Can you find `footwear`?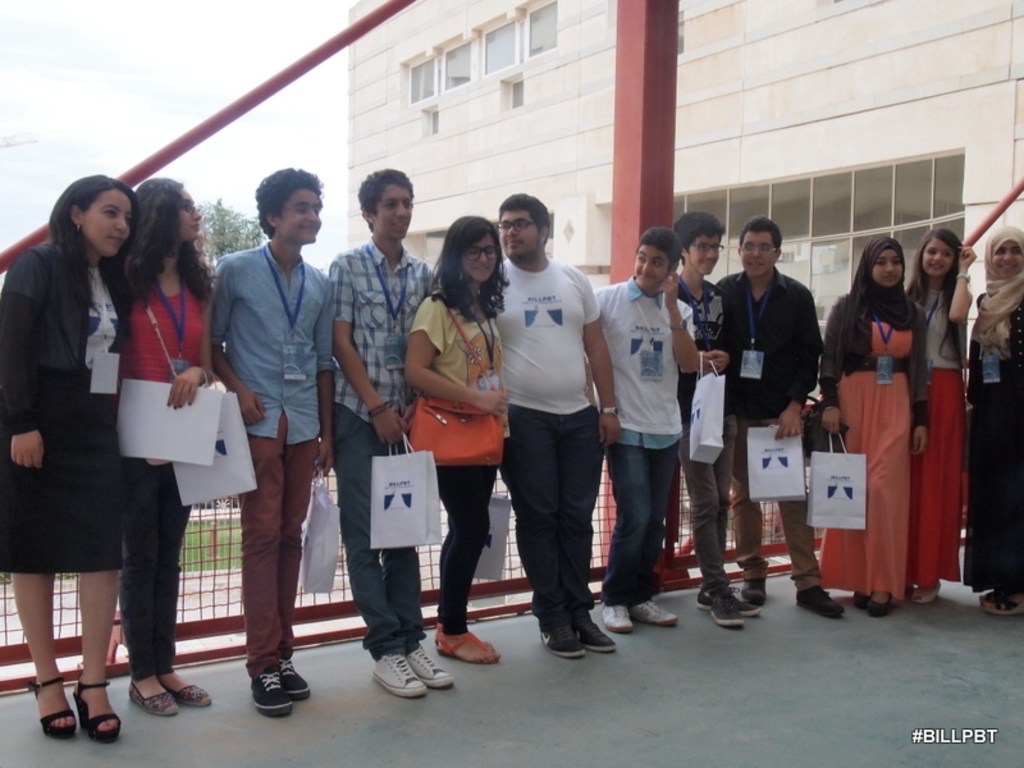
Yes, bounding box: 746/579/768/603.
